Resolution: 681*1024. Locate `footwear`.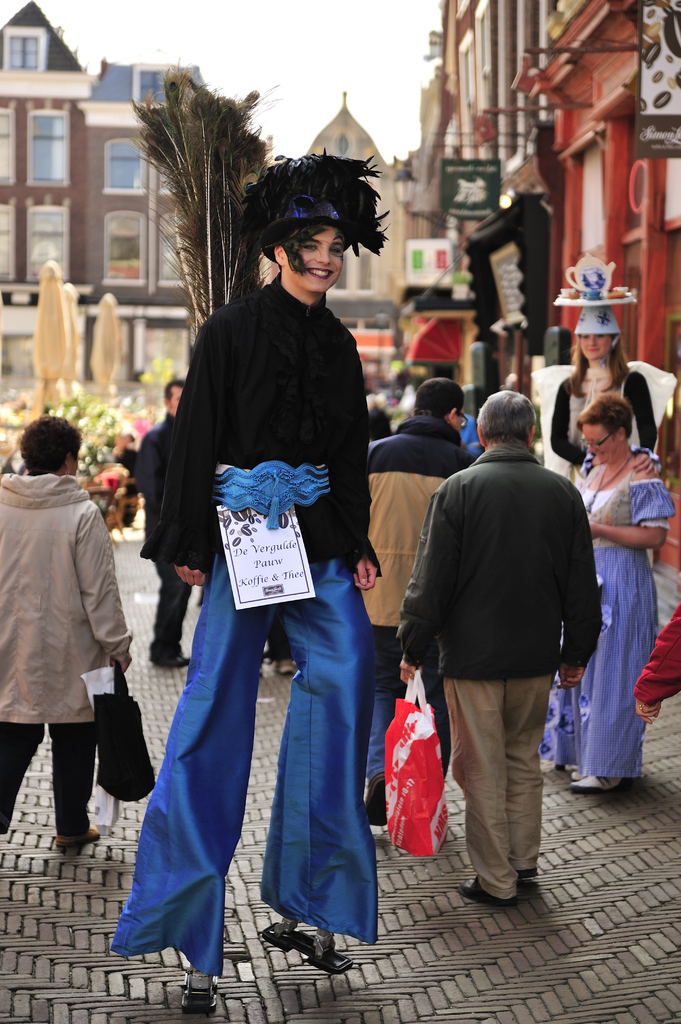
(x1=180, y1=970, x2=212, y2=1017).
